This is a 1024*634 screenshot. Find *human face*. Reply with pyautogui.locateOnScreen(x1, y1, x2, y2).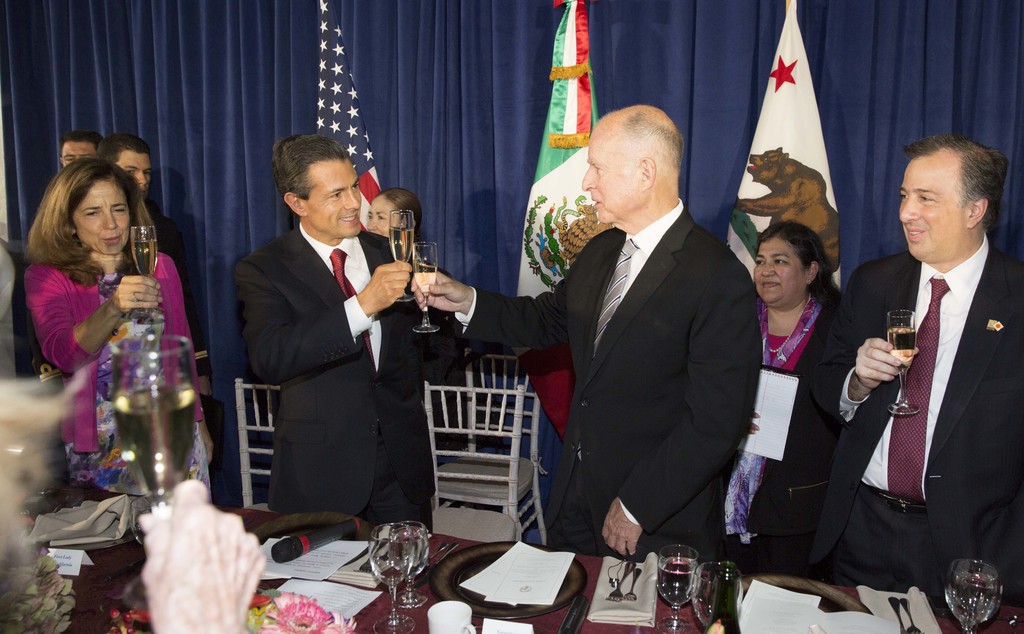
pyautogui.locateOnScreen(901, 152, 963, 263).
